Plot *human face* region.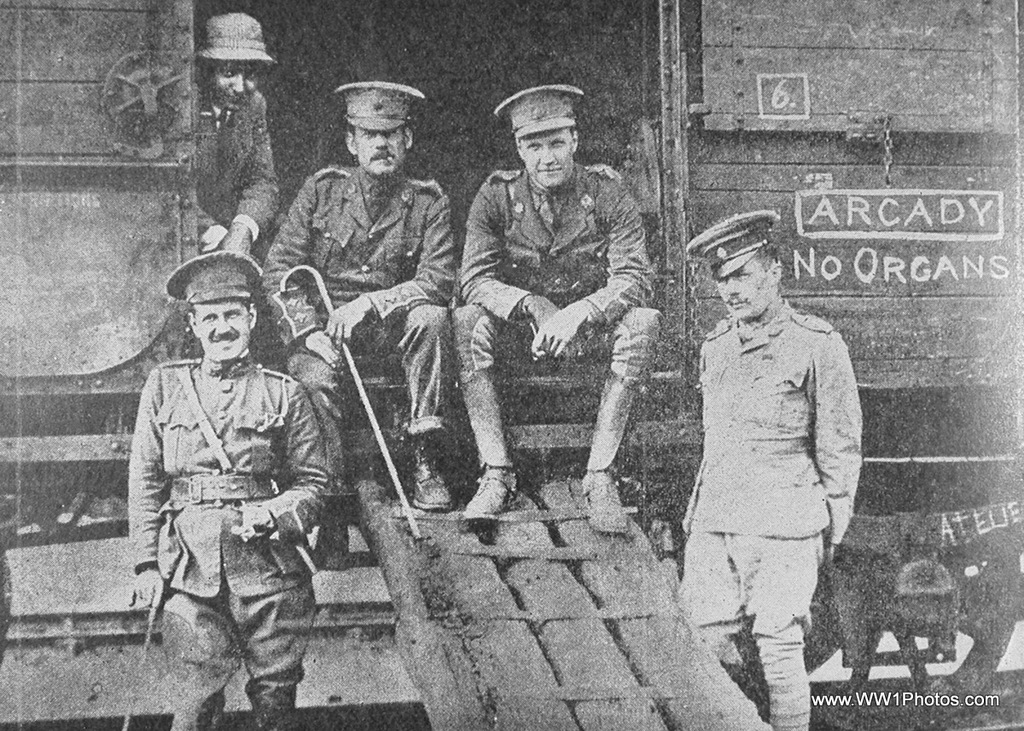
Plotted at x1=717, y1=257, x2=775, y2=321.
